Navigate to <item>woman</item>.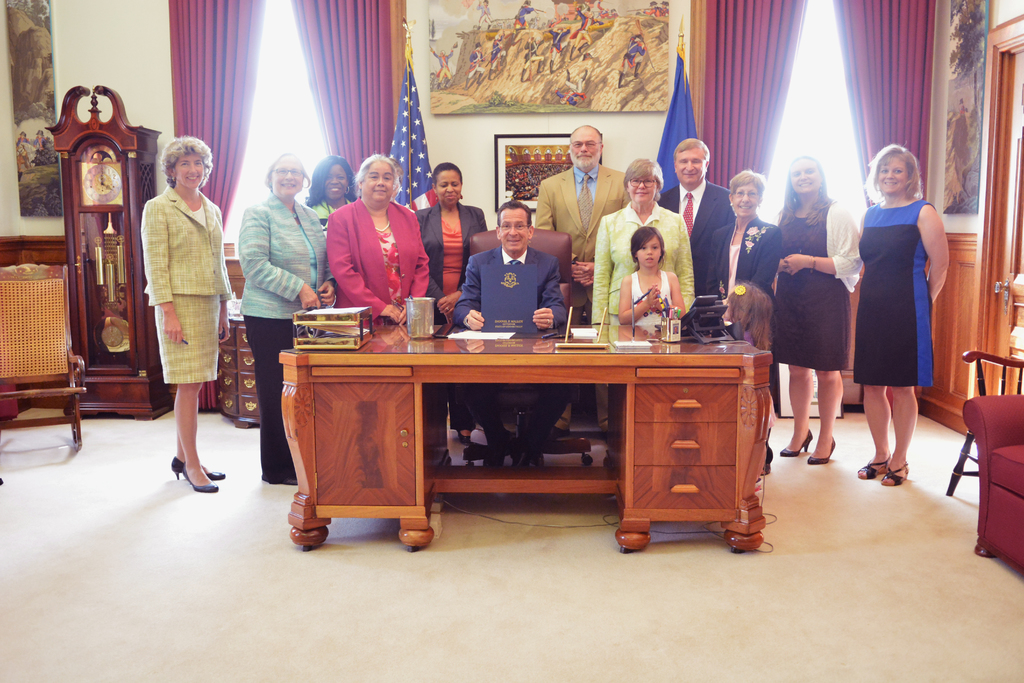
Navigation target: l=694, t=174, r=778, b=308.
